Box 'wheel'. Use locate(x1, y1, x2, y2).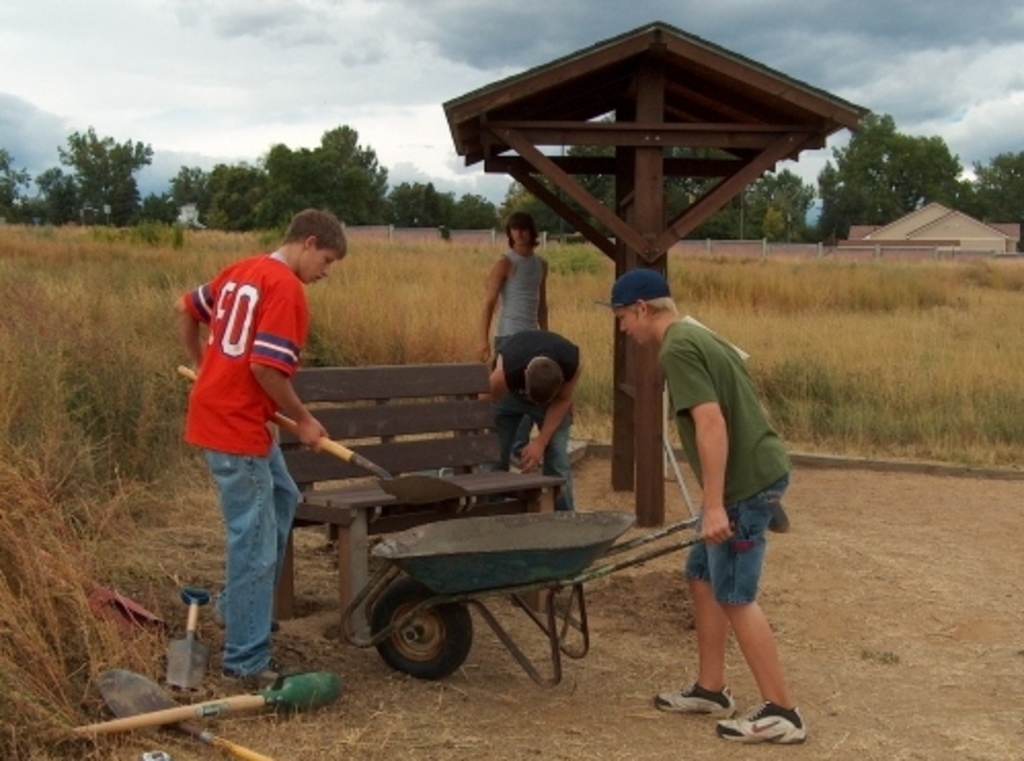
locate(371, 580, 474, 679).
